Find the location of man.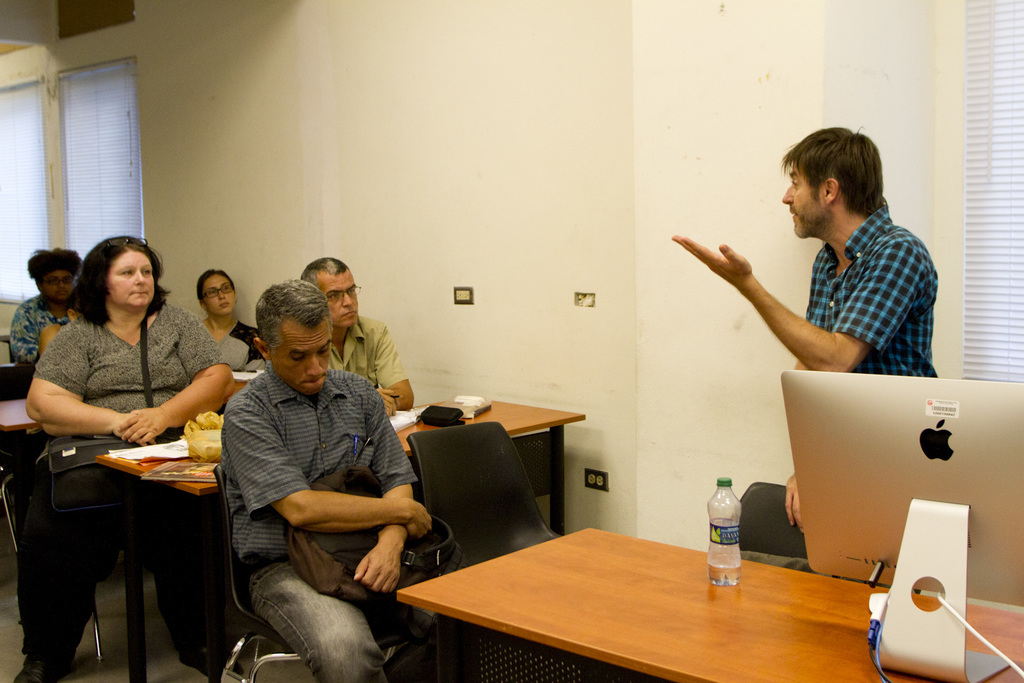
Location: box=[296, 252, 414, 415].
